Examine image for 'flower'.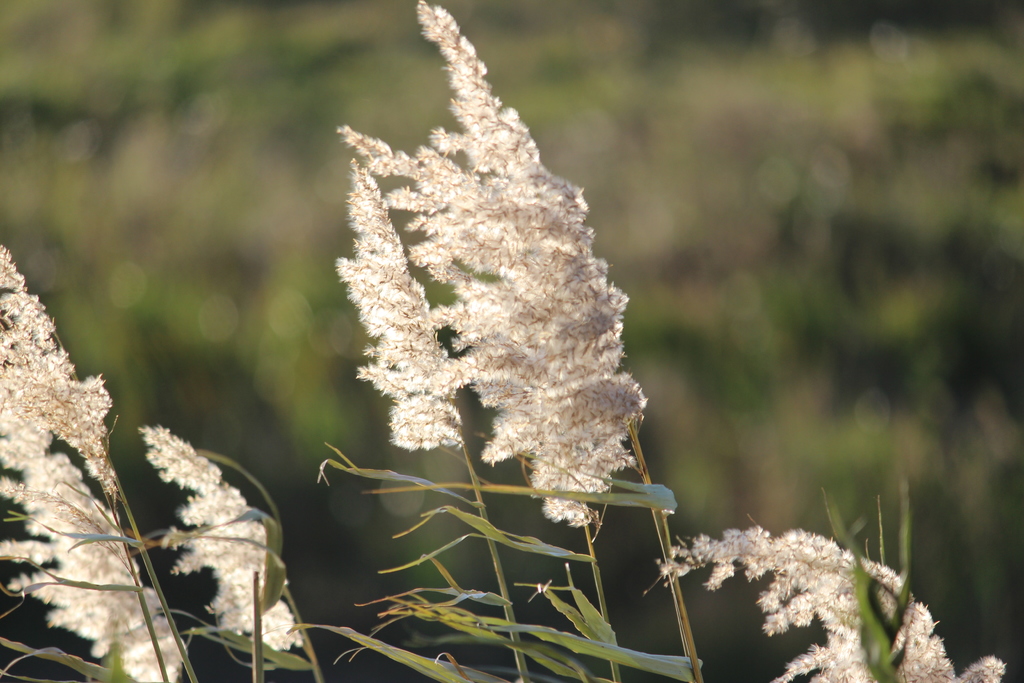
Examination result: {"x1": 352, "y1": 158, "x2": 476, "y2": 453}.
